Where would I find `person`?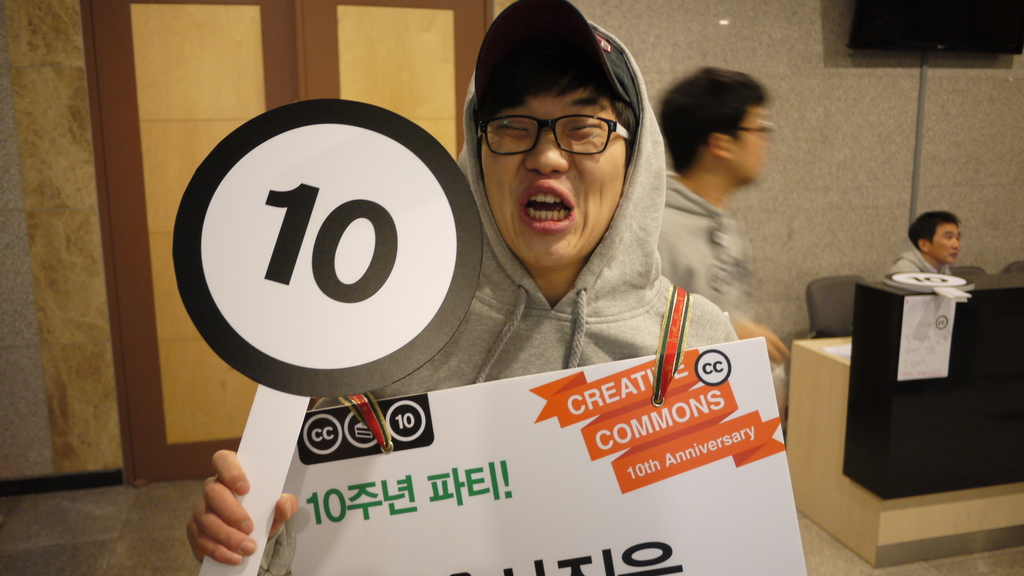
At (883, 211, 963, 282).
